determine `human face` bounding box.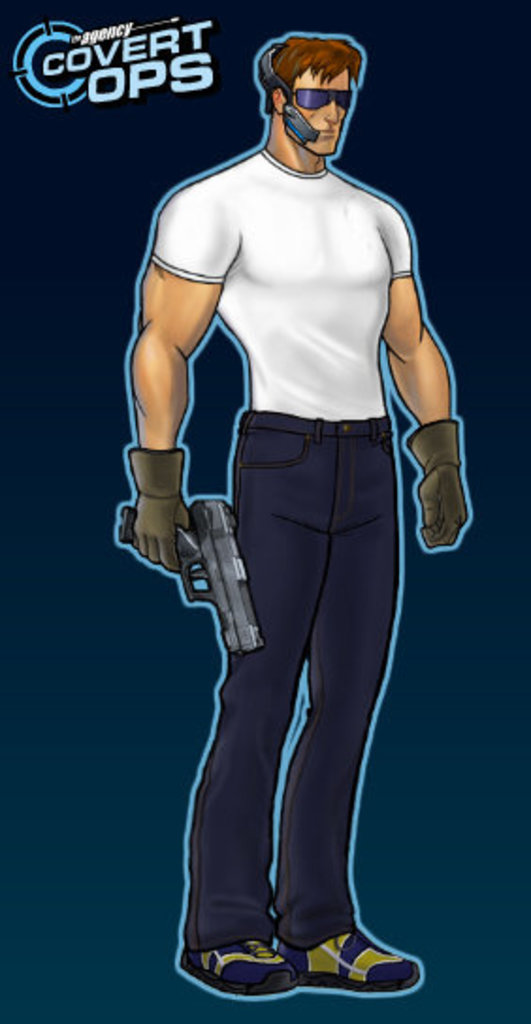
Determined: 292 68 352 156.
